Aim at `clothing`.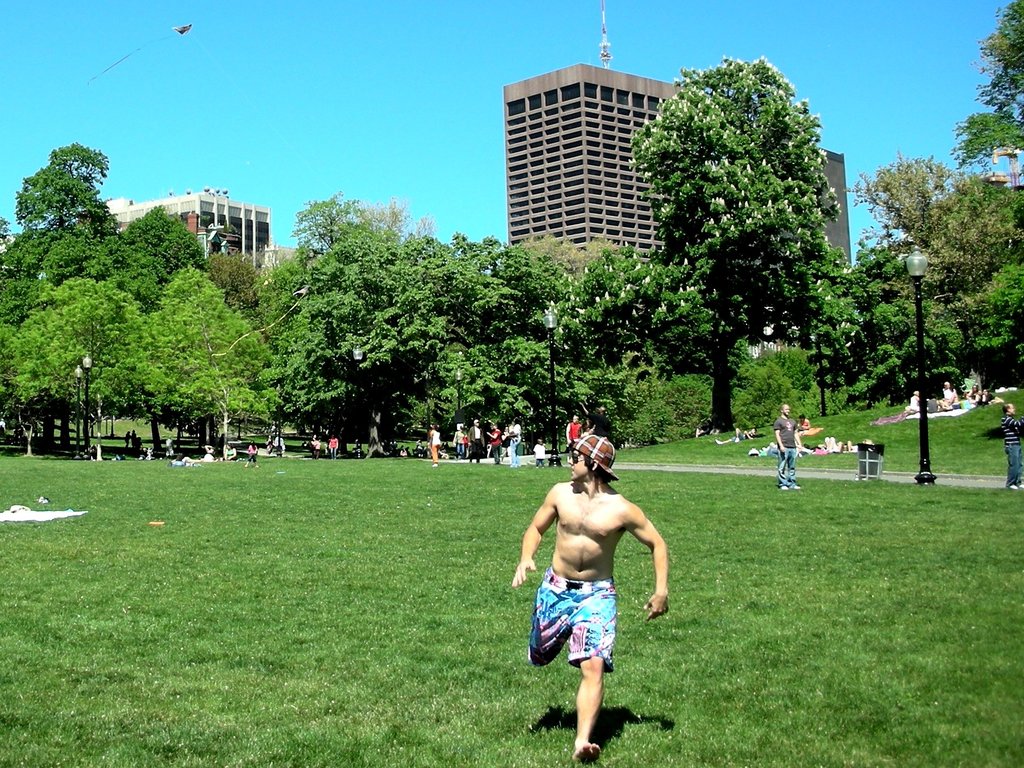
Aimed at [x1=563, y1=420, x2=580, y2=454].
